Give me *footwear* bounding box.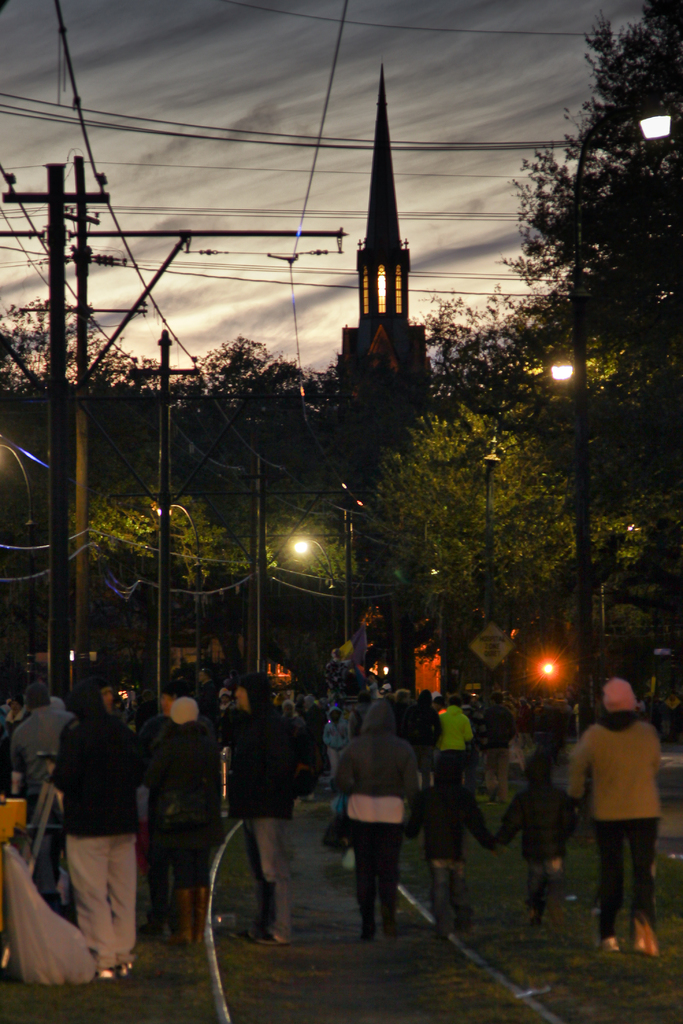
<region>157, 893, 193, 944</region>.
